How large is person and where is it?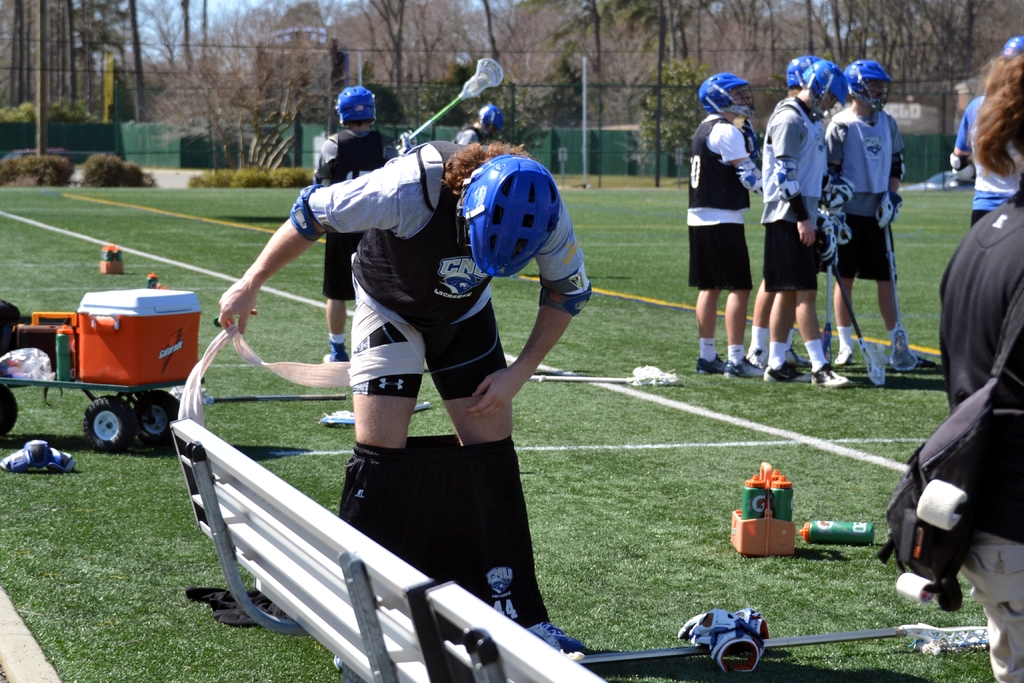
Bounding box: (874, 47, 1023, 682).
